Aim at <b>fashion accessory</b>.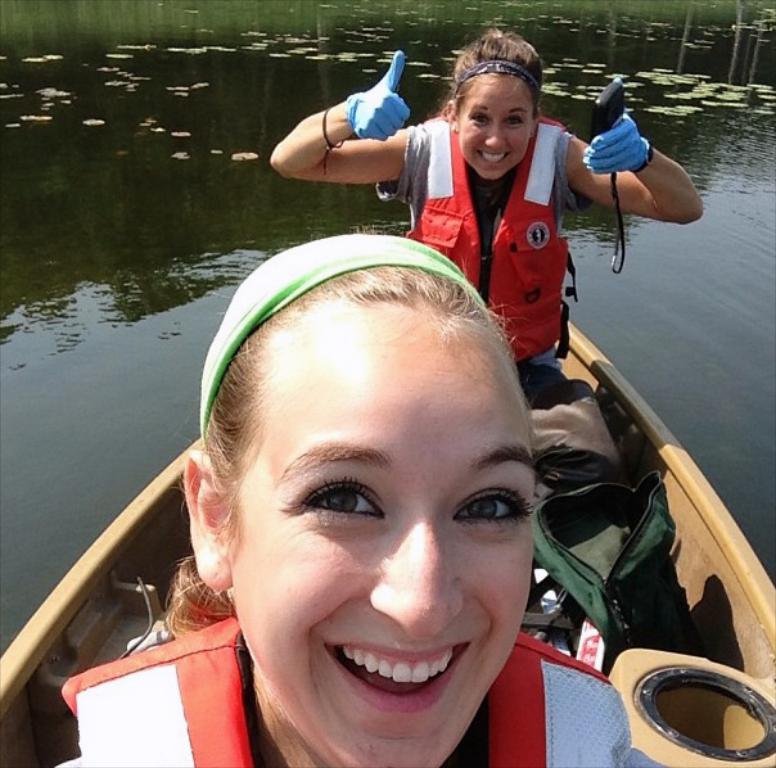
Aimed at crop(451, 58, 542, 109).
